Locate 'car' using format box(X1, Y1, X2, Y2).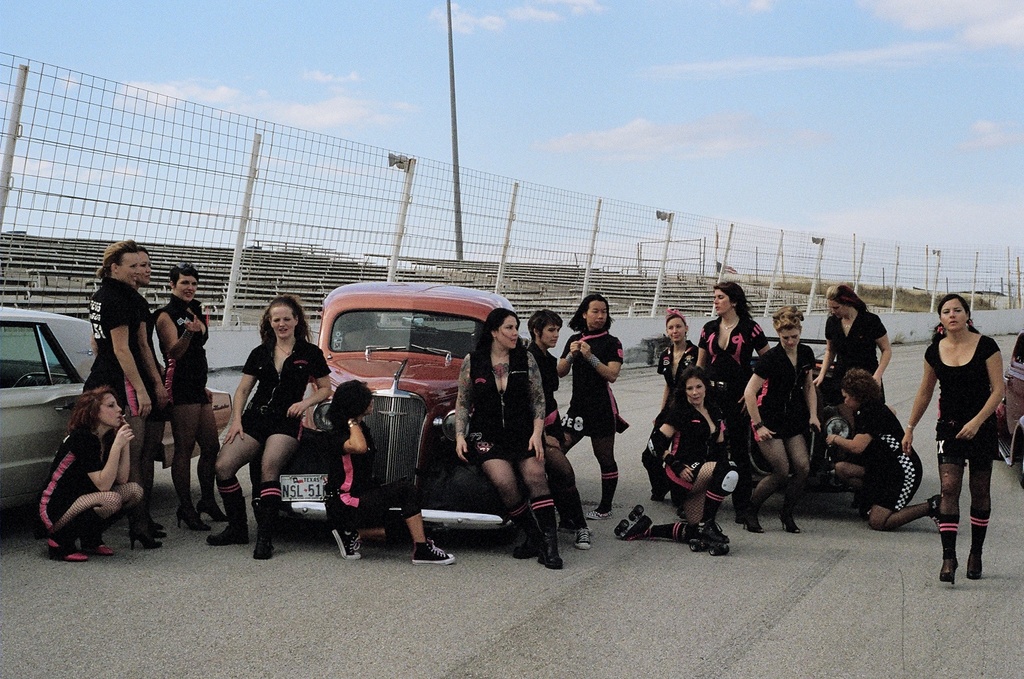
box(0, 306, 234, 501).
